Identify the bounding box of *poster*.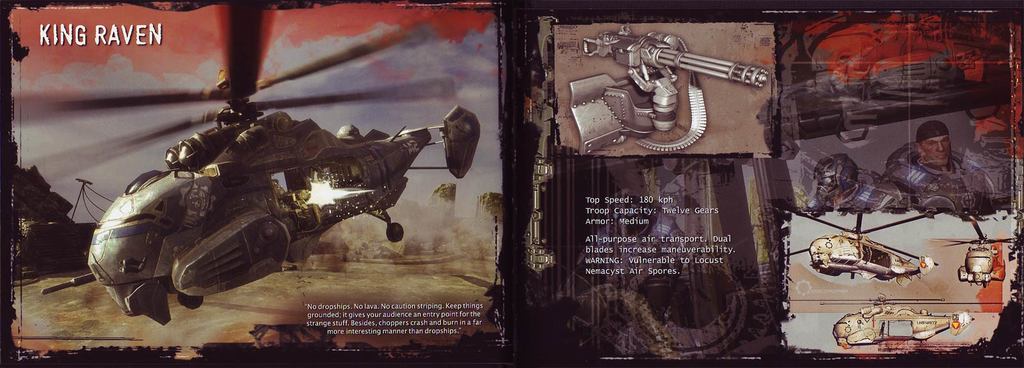
pyautogui.locateOnScreen(0, 0, 1015, 367).
